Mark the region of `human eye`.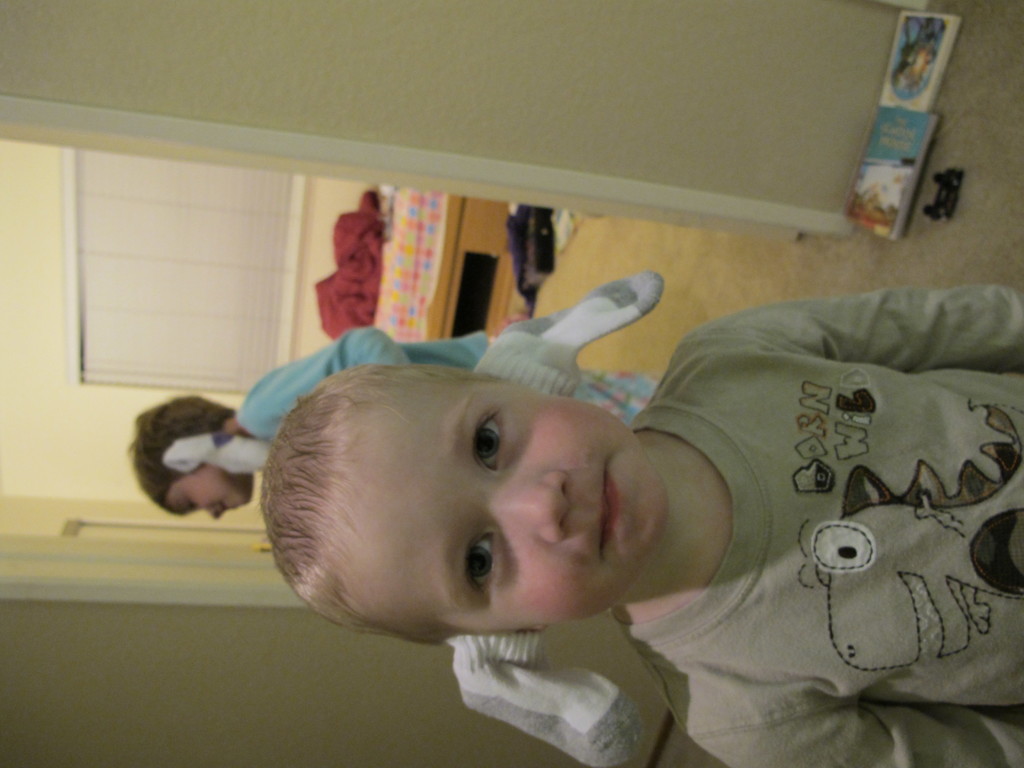
Region: {"left": 469, "top": 409, "right": 511, "bottom": 479}.
